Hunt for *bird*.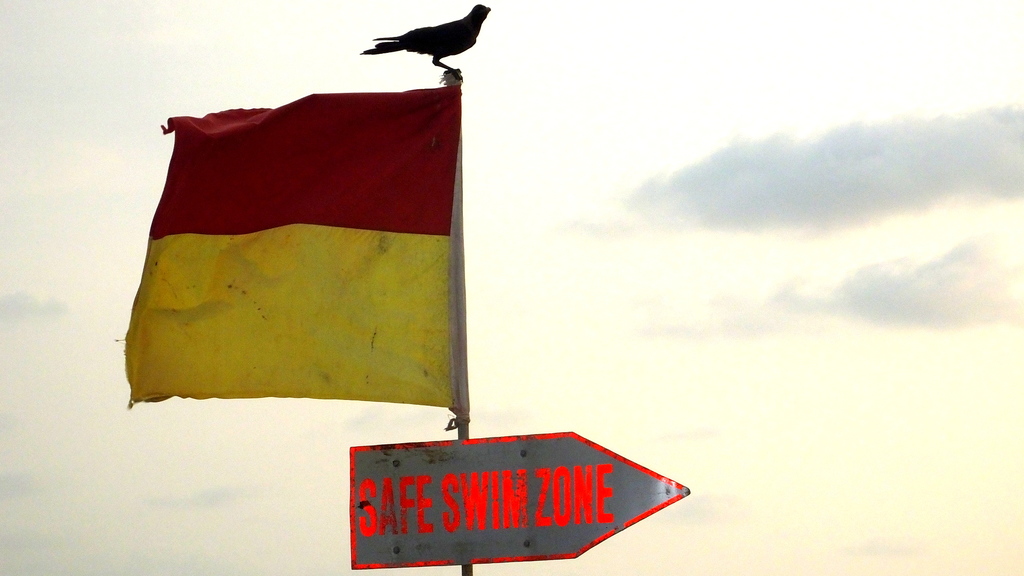
Hunted down at left=344, top=6, right=485, bottom=68.
